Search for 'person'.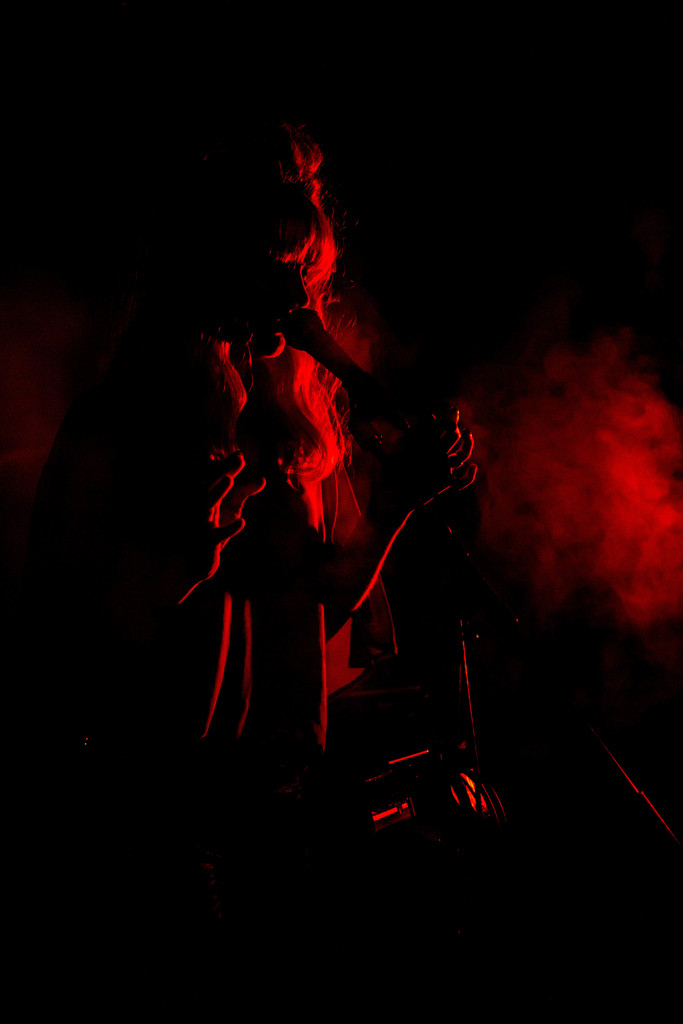
Found at select_region(42, 107, 478, 746).
